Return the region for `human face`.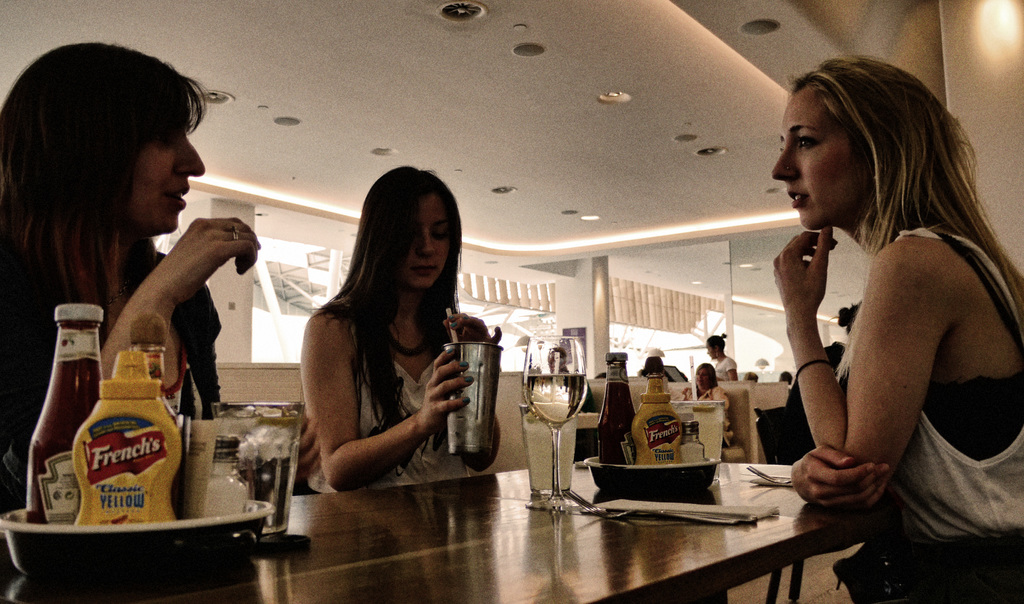
BBox(707, 336, 717, 360).
